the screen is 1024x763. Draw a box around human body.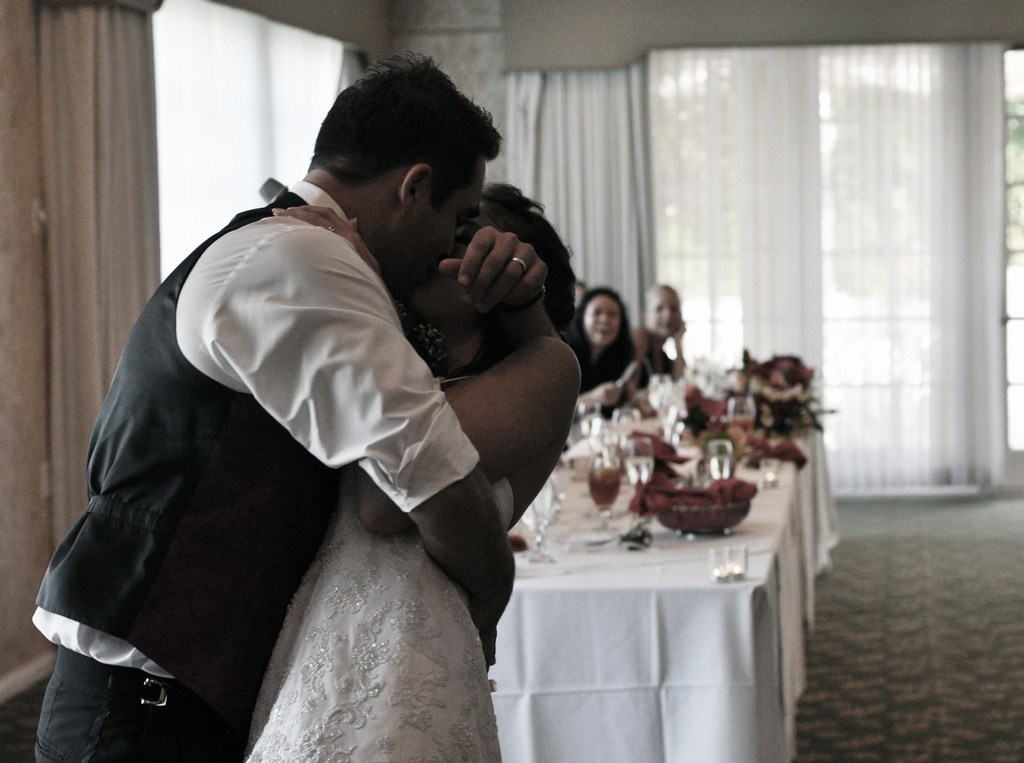
<box>625,286,691,387</box>.
